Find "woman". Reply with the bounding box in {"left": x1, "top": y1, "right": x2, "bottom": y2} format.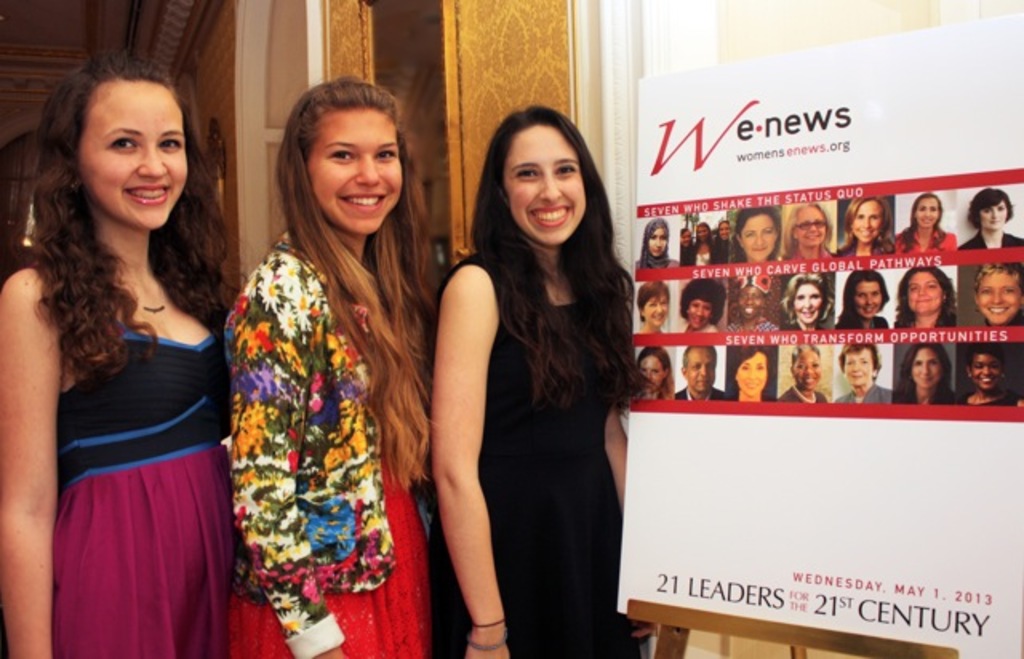
{"left": 779, "top": 200, "right": 838, "bottom": 256}.
